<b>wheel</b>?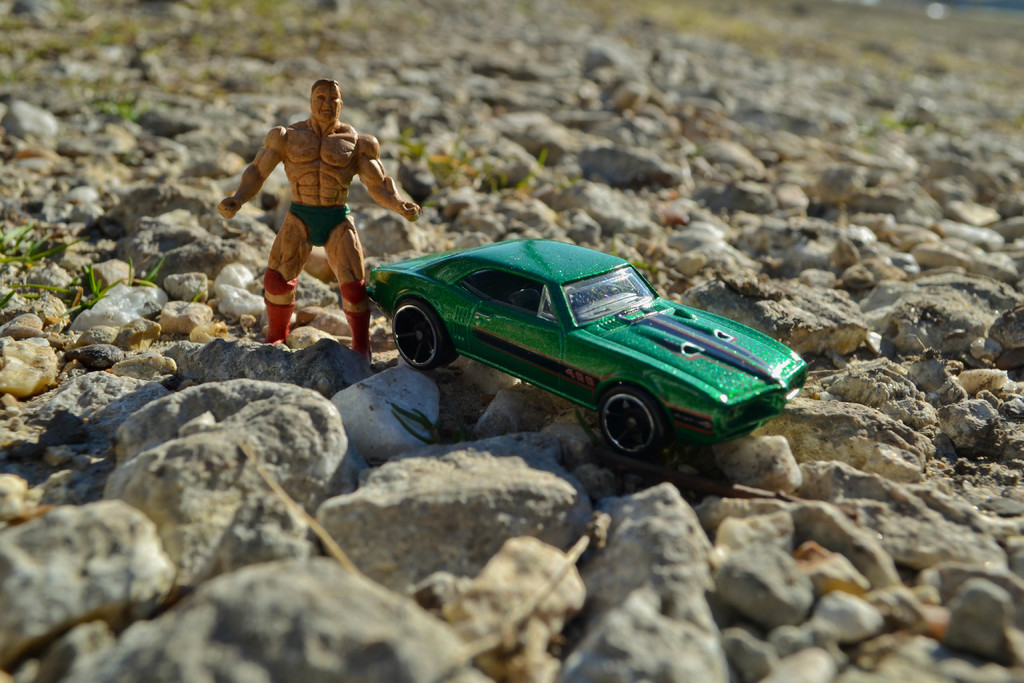
Rect(595, 386, 679, 459)
